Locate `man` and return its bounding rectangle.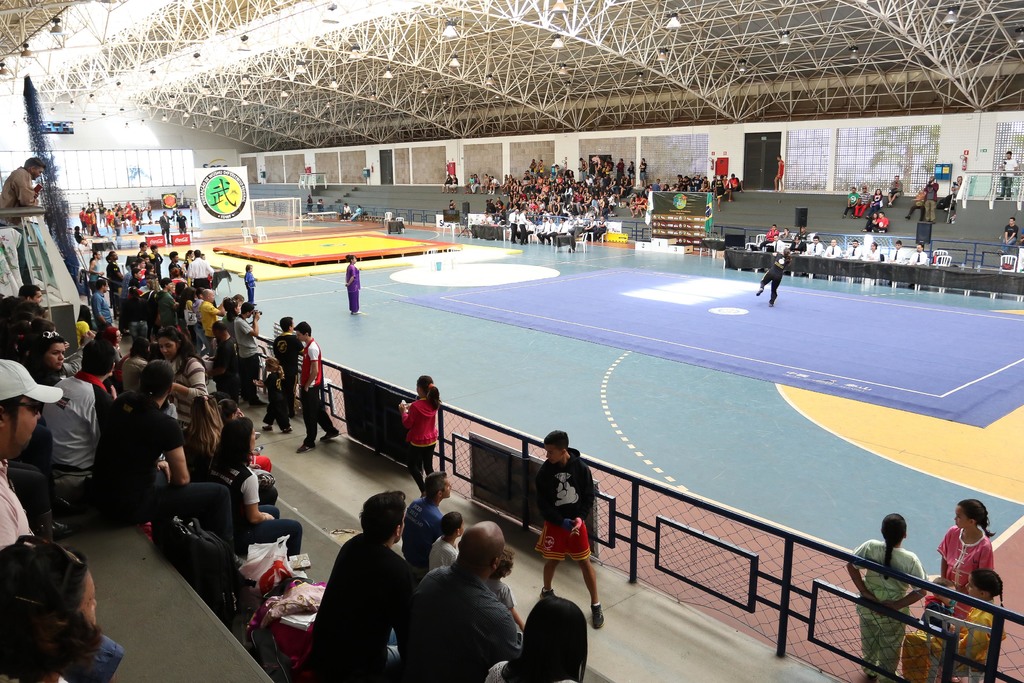
detection(728, 174, 744, 193).
